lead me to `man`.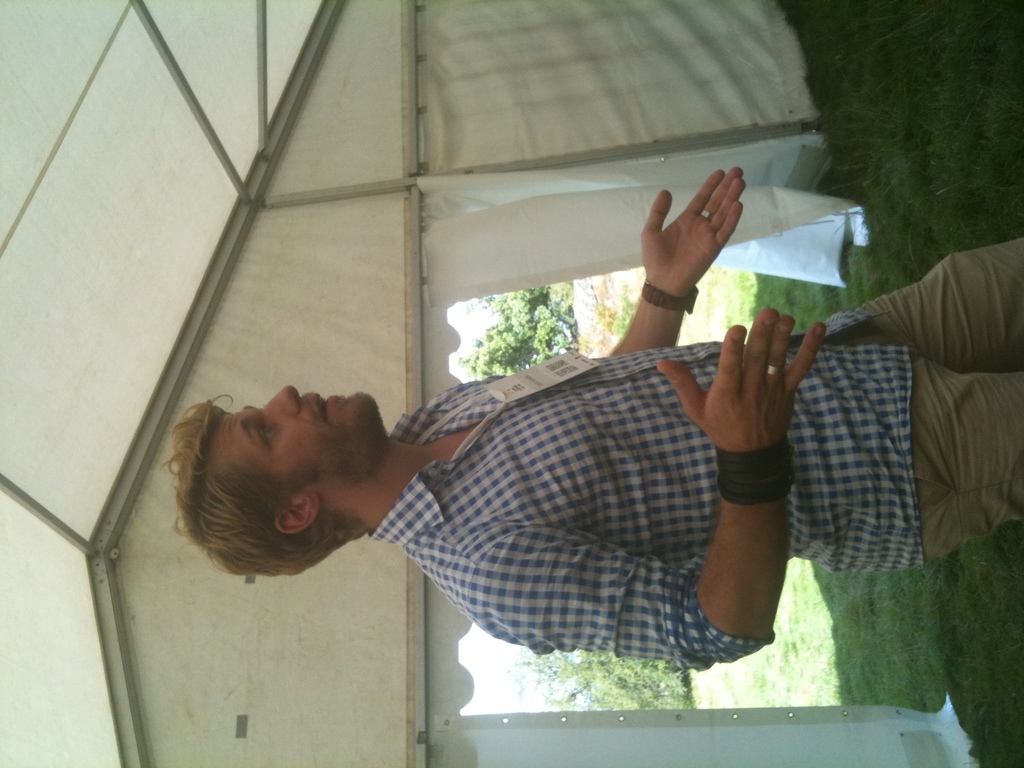
Lead to (x1=172, y1=166, x2=1023, y2=672).
